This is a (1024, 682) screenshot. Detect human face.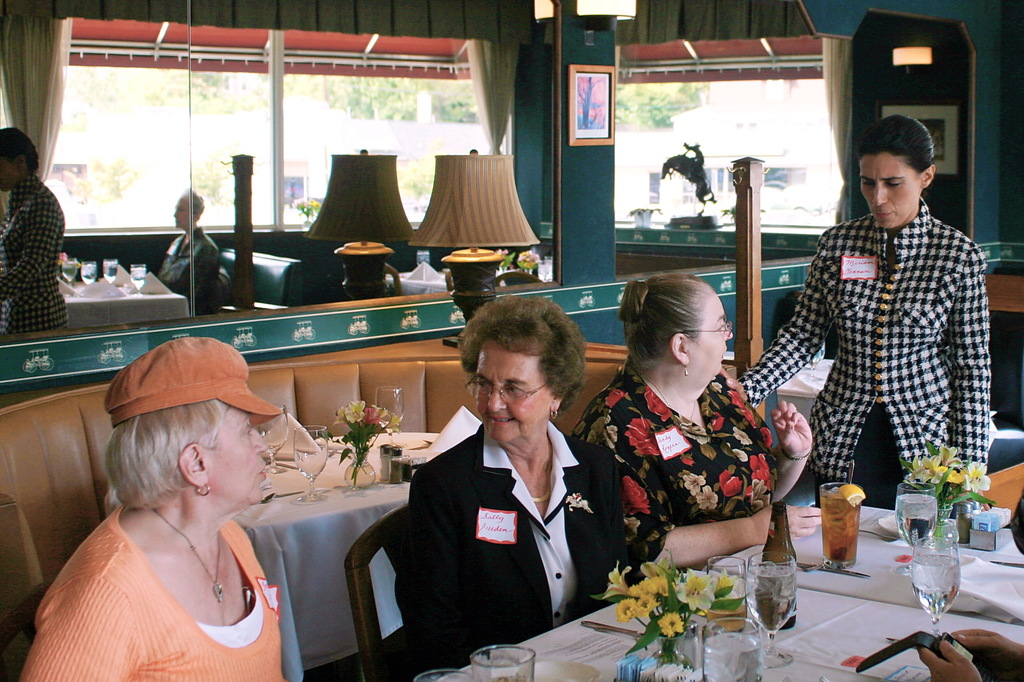
0, 152, 22, 193.
